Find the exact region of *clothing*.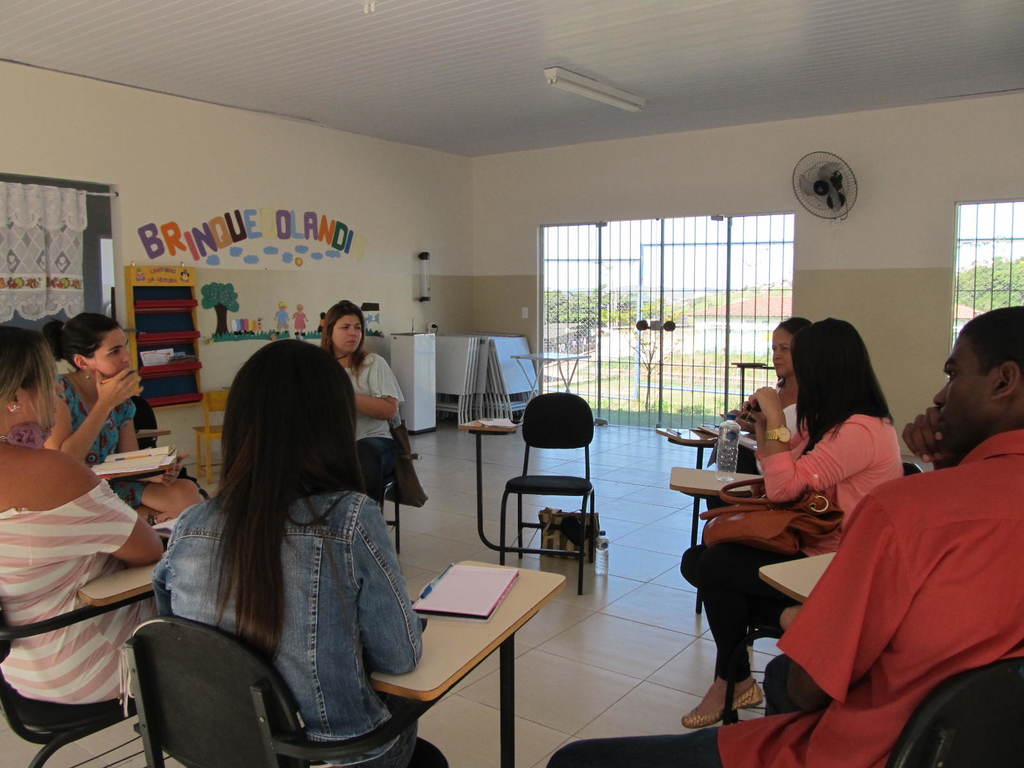
Exact region: region(739, 377, 804, 470).
